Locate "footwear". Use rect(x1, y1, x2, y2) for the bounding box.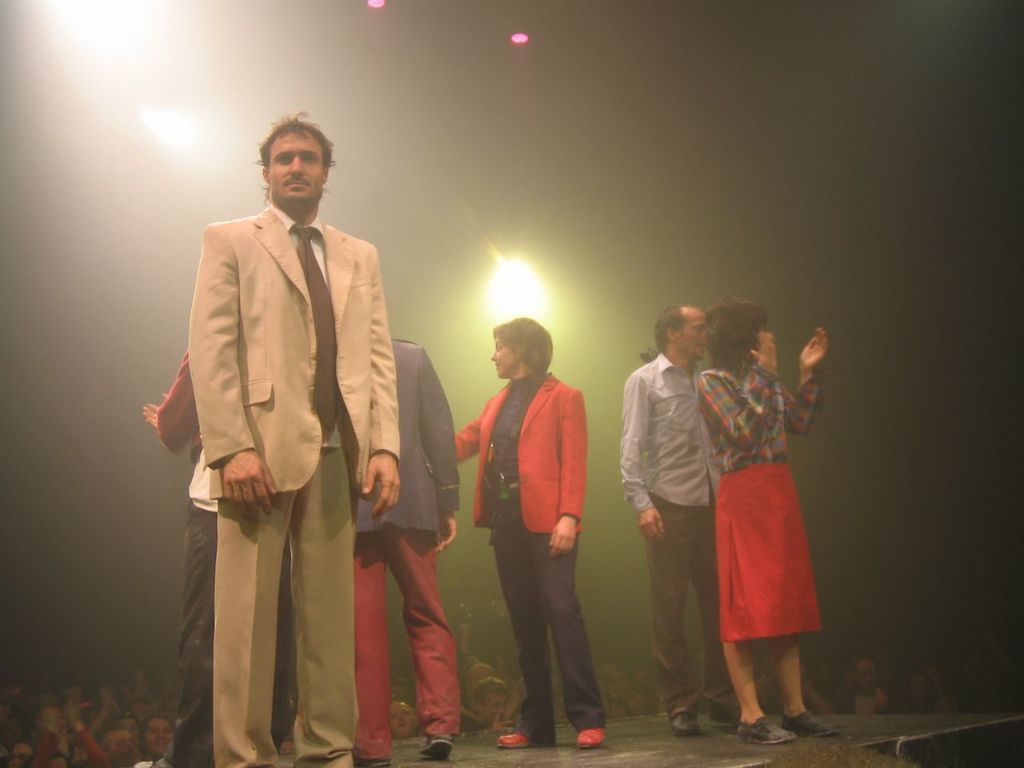
rect(570, 724, 610, 746).
